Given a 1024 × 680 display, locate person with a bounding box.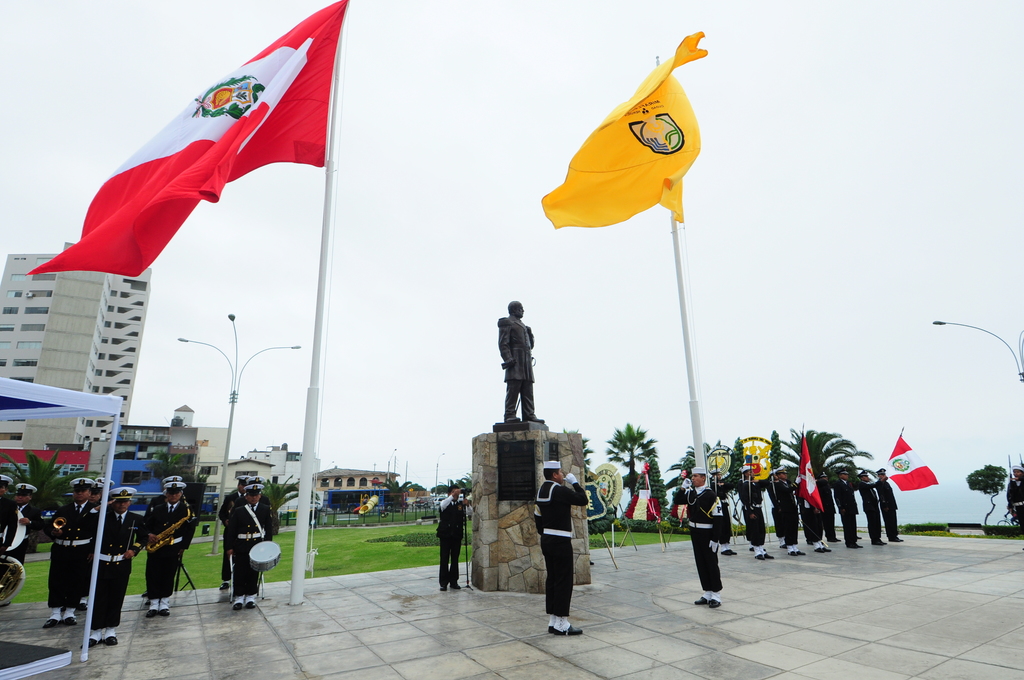
Located: x1=676 y1=462 x2=737 y2=609.
